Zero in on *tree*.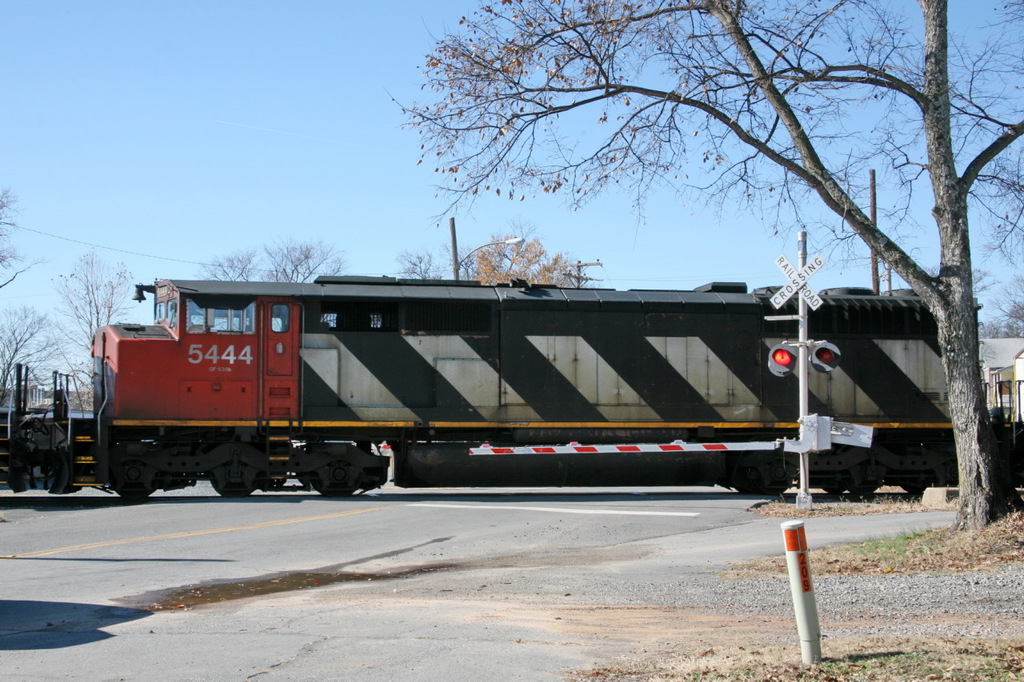
Zeroed in: 985,265,1023,340.
